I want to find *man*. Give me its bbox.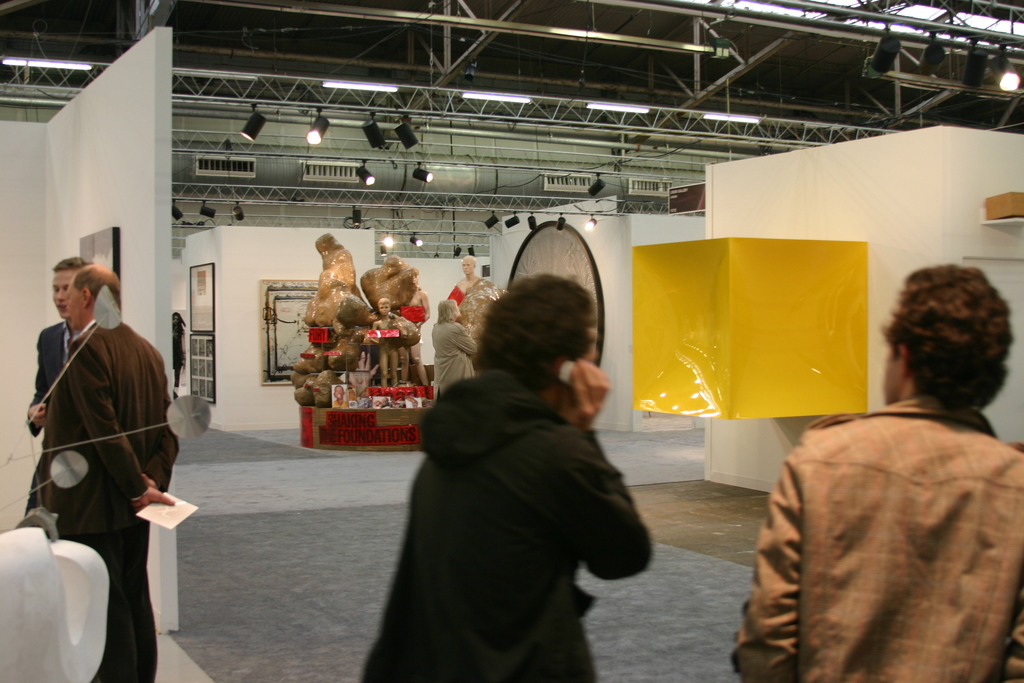
(24, 256, 94, 516).
